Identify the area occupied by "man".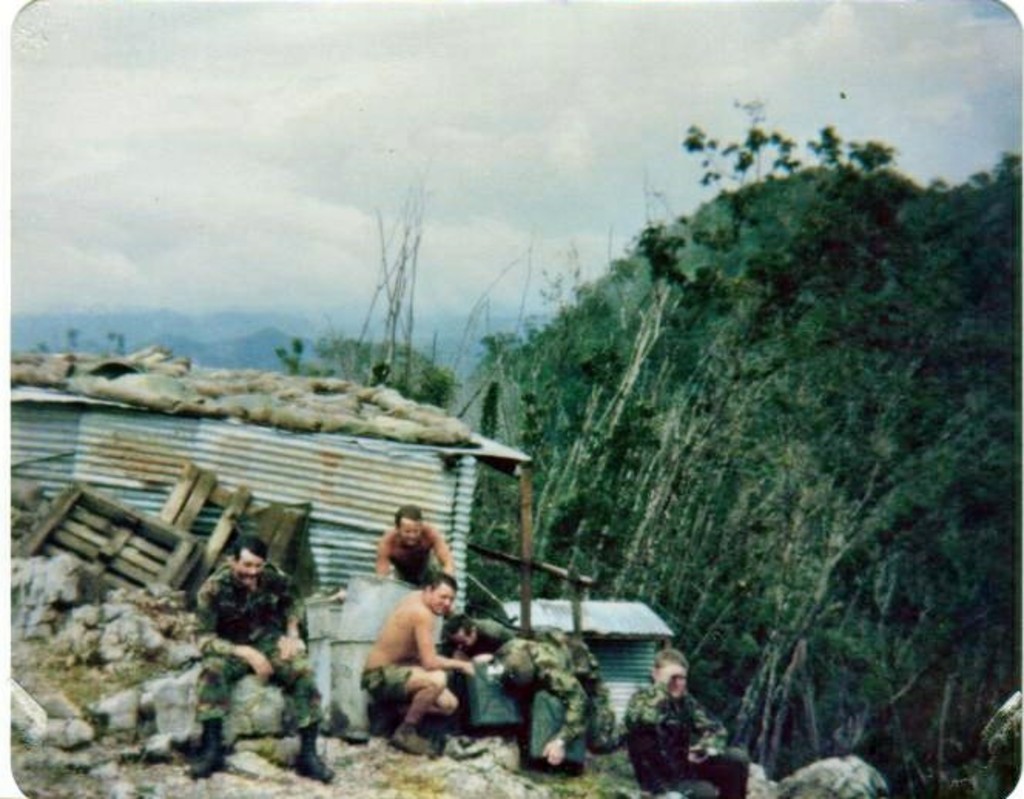
Area: crop(440, 609, 535, 657).
